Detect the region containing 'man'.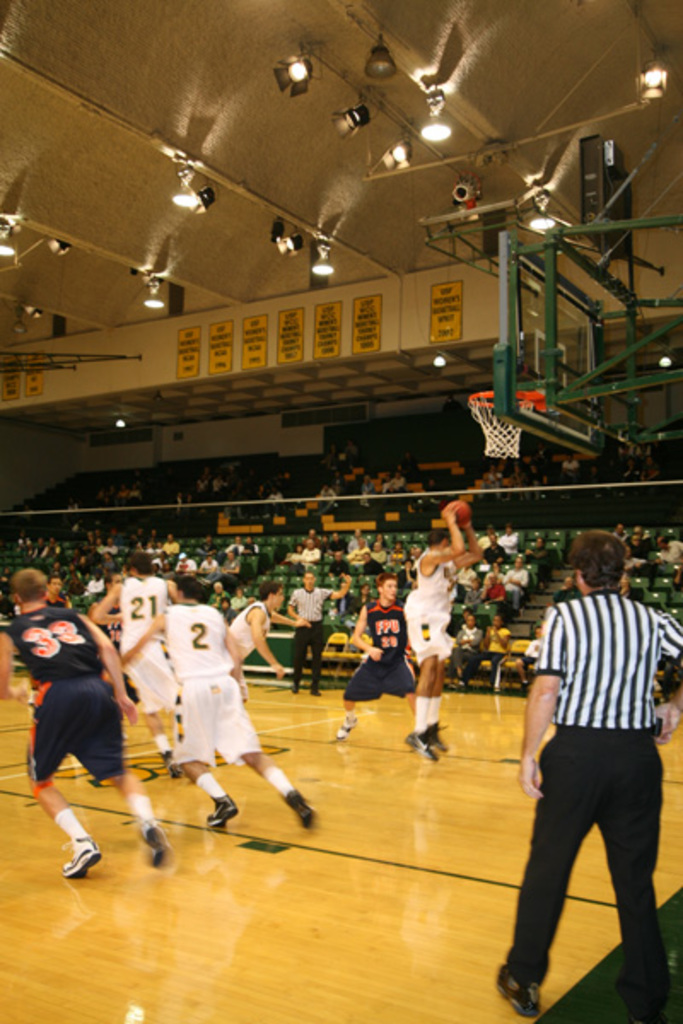
[408, 522, 490, 751].
